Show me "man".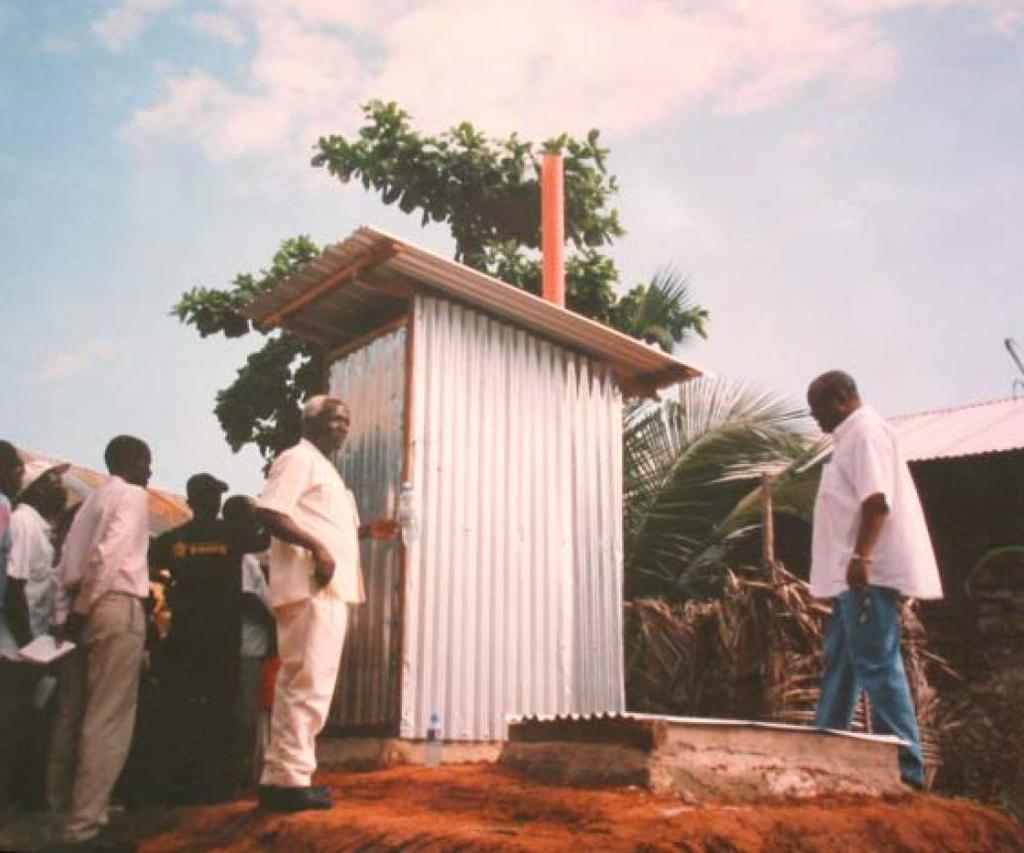
"man" is here: {"left": 0, "top": 436, "right": 32, "bottom": 598}.
